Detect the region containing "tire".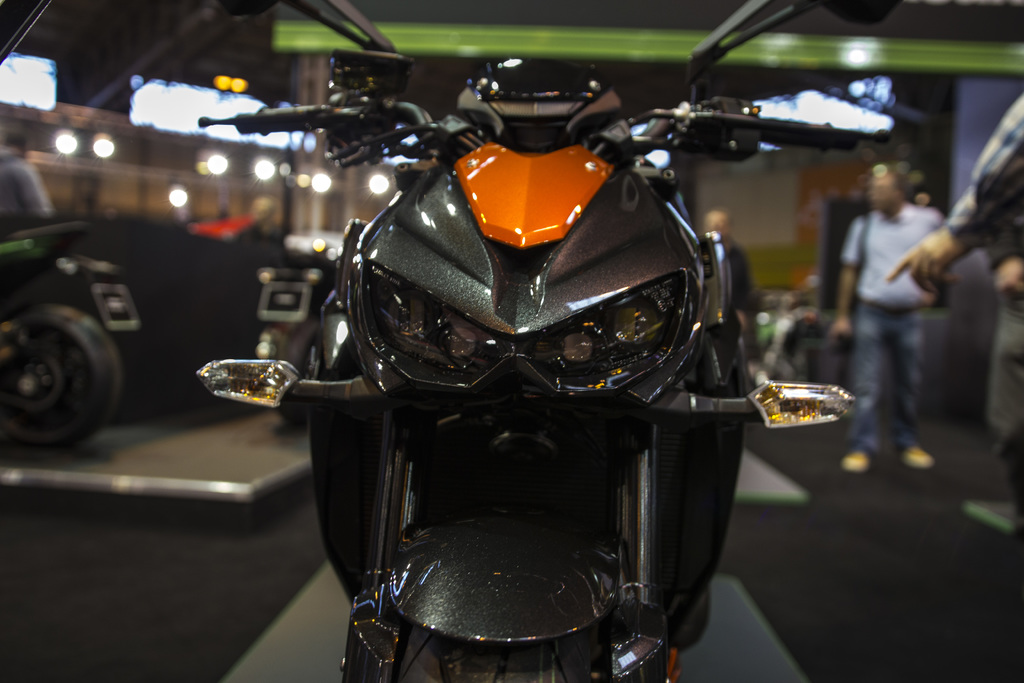
box=[397, 628, 579, 682].
